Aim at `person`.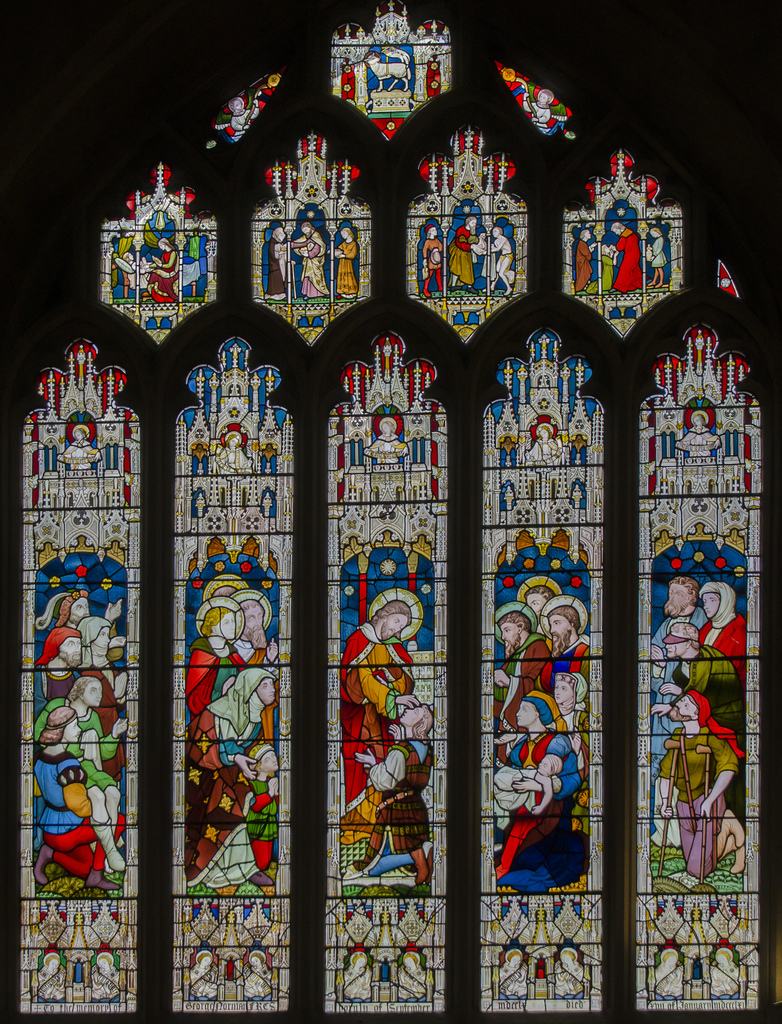
Aimed at [x1=657, y1=695, x2=743, y2=872].
